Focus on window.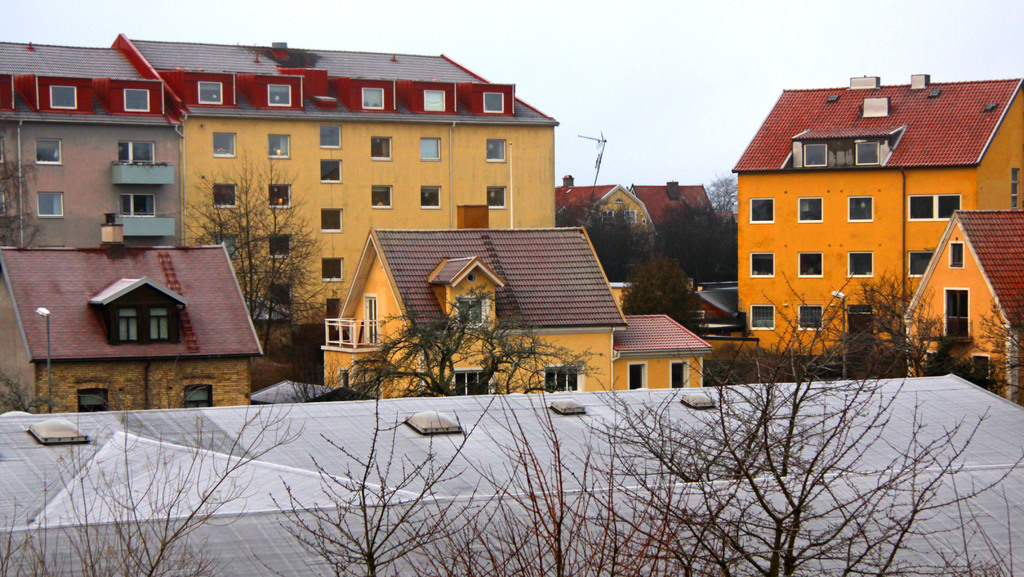
Focused at bbox=[266, 284, 287, 306].
